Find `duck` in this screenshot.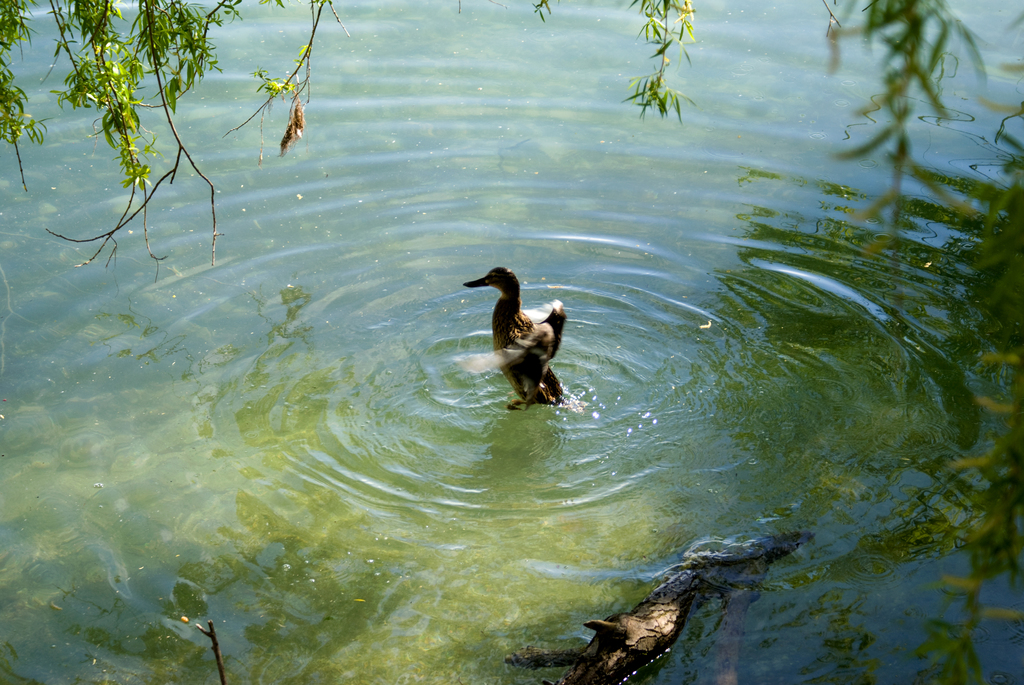
The bounding box for `duck` is {"left": 469, "top": 263, "right": 577, "bottom": 418}.
